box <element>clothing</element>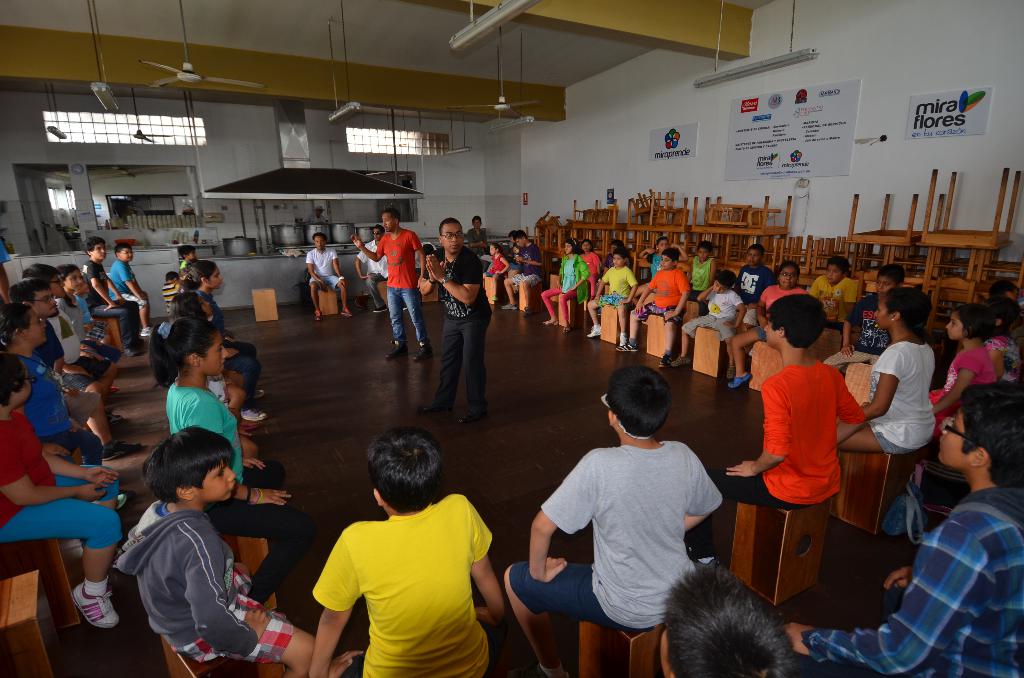
crop(428, 240, 482, 424)
